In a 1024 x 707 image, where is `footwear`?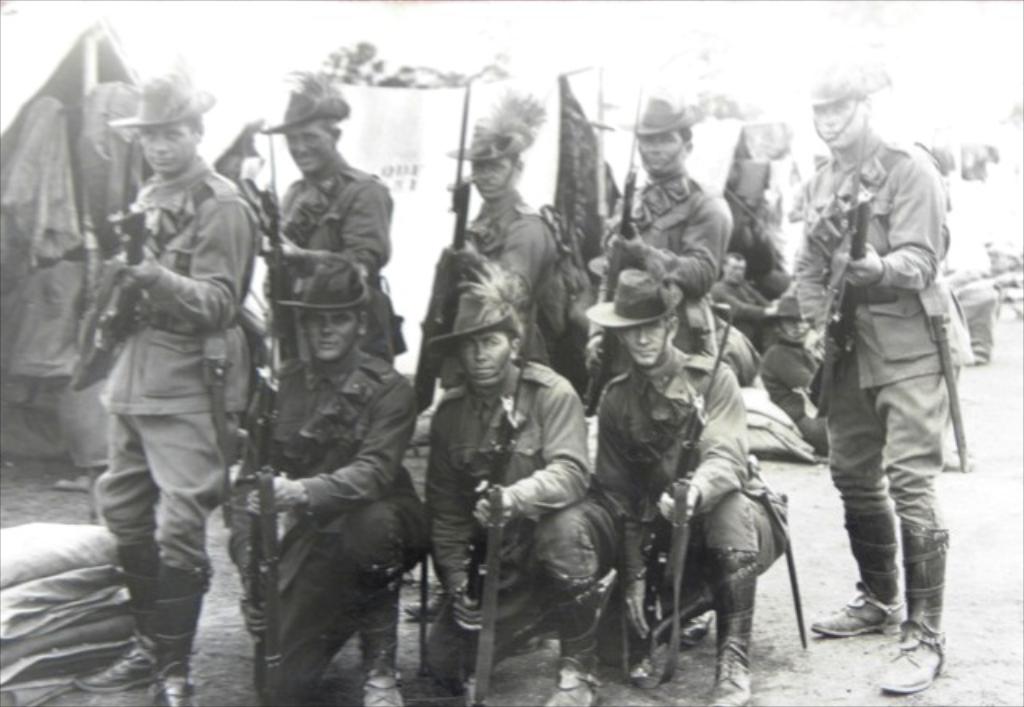
box=[158, 568, 202, 705].
